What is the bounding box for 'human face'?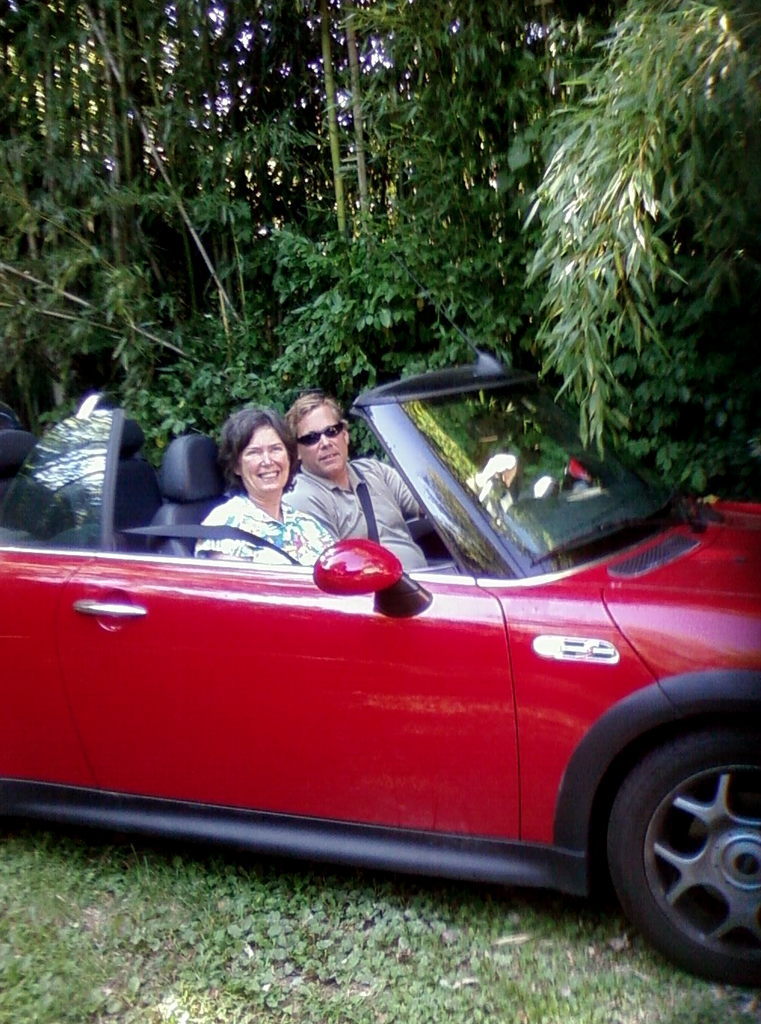
region(294, 401, 347, 471).
